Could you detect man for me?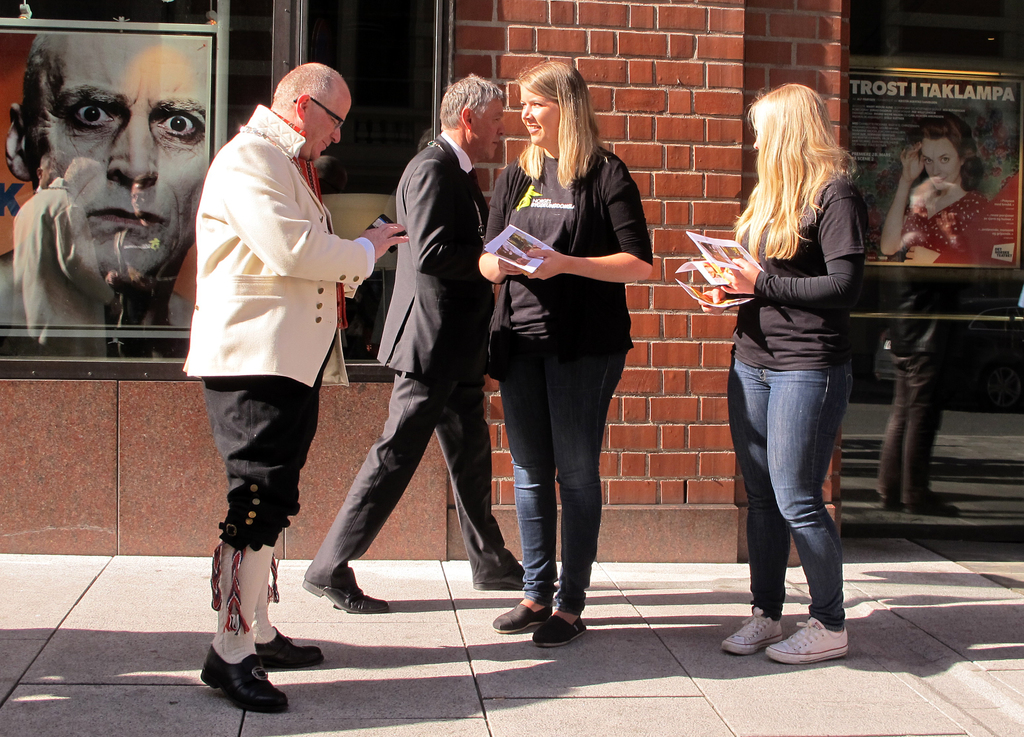
Detection result: <bbox>299, 69, 560, 615</bbox>.
